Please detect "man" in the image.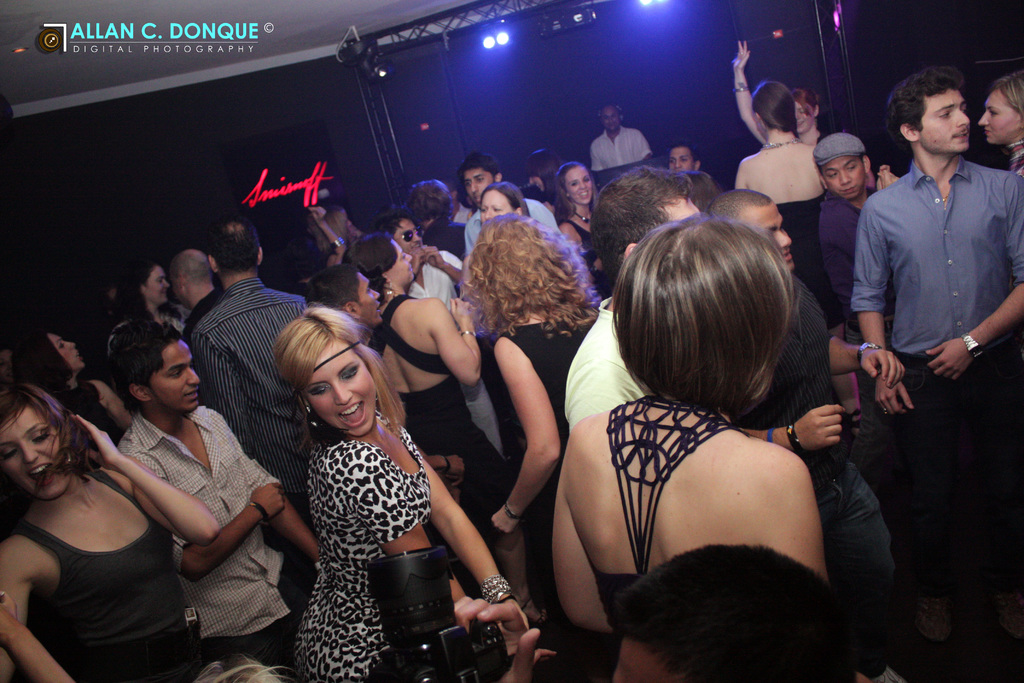
(x1=378, y1=206, x2=511, y2=451).
